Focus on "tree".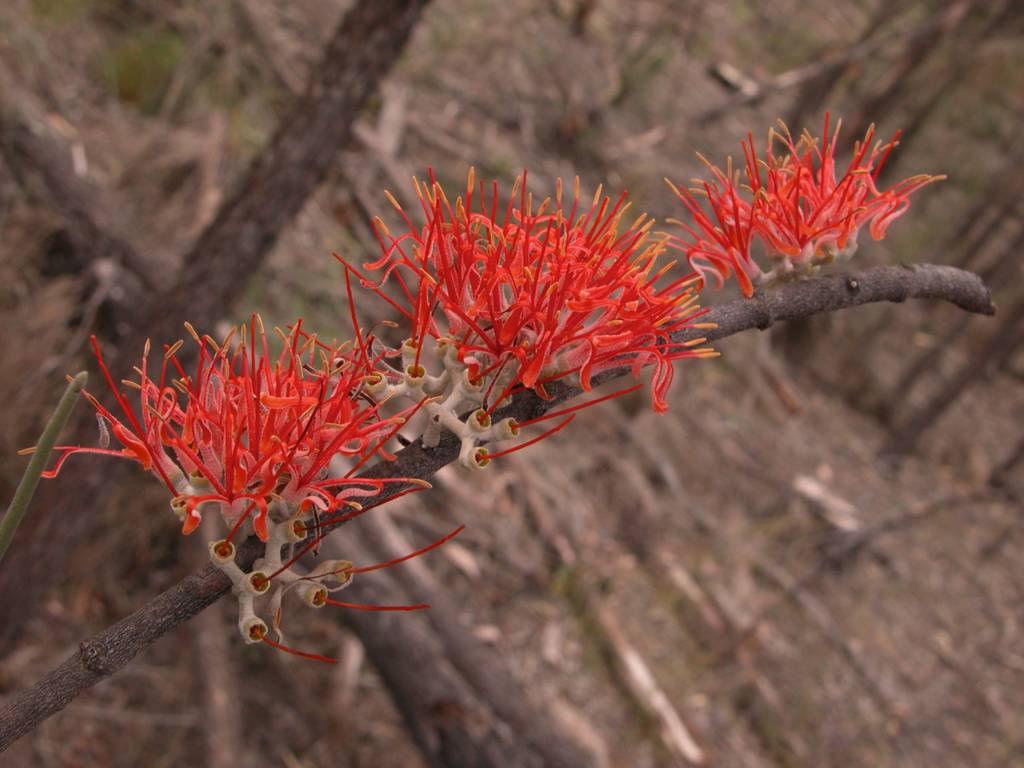
Focused at pyautogui.locateOnScreen(0, 111, 997, 767).
